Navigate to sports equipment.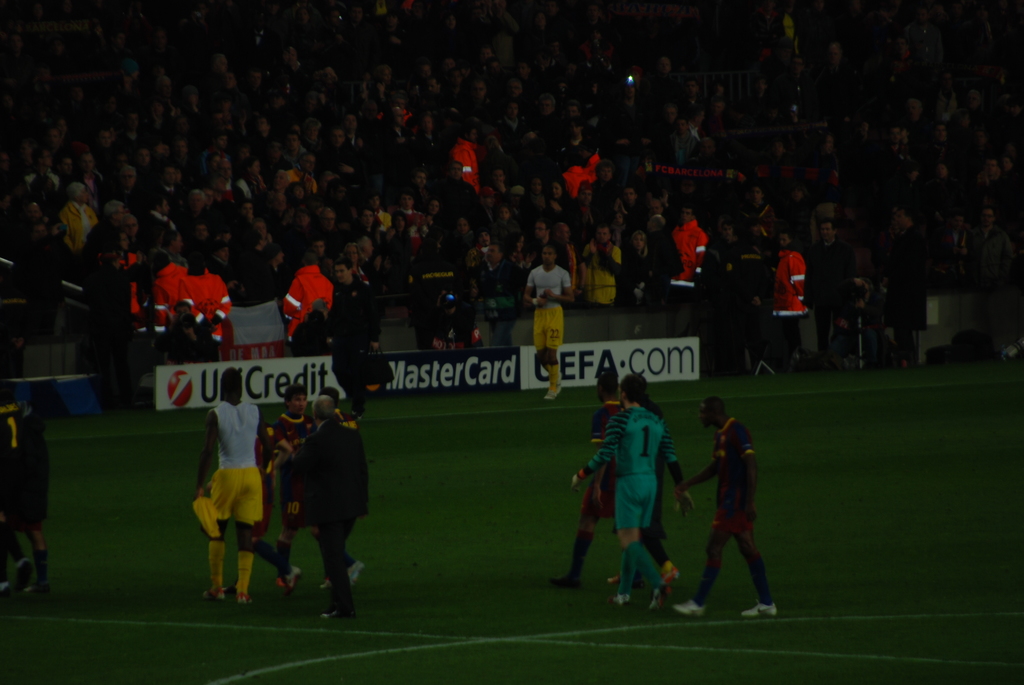
Navigation target: bbox=[741, 596, 776, 617].
